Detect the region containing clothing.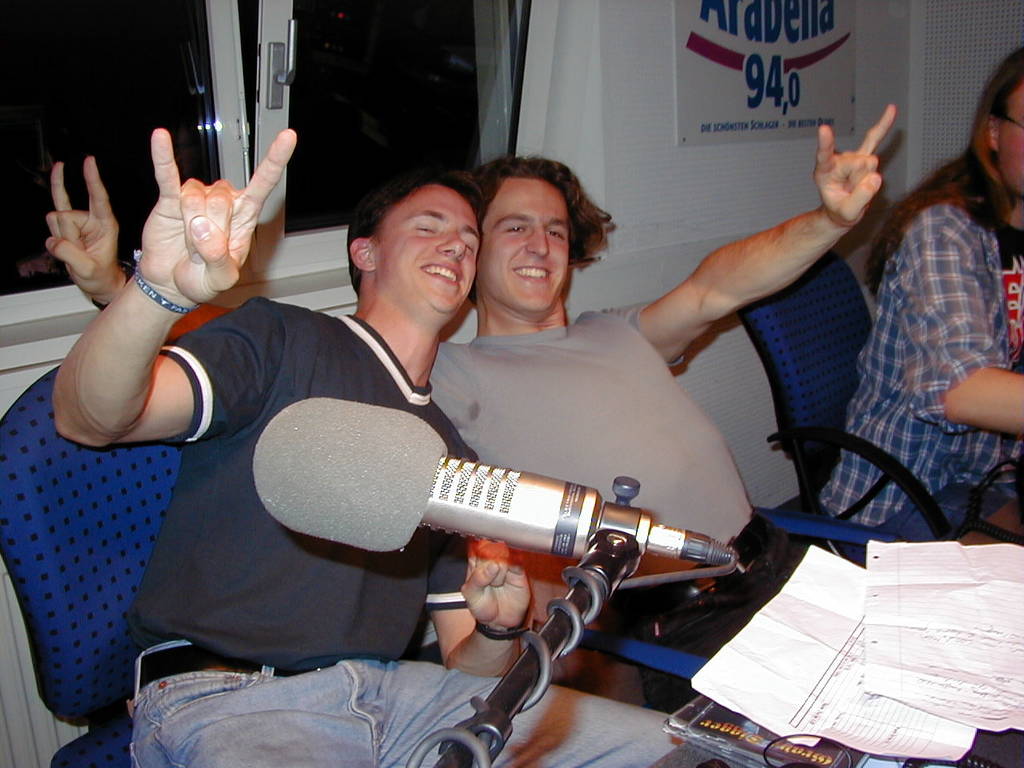
816/208/1023/563.
